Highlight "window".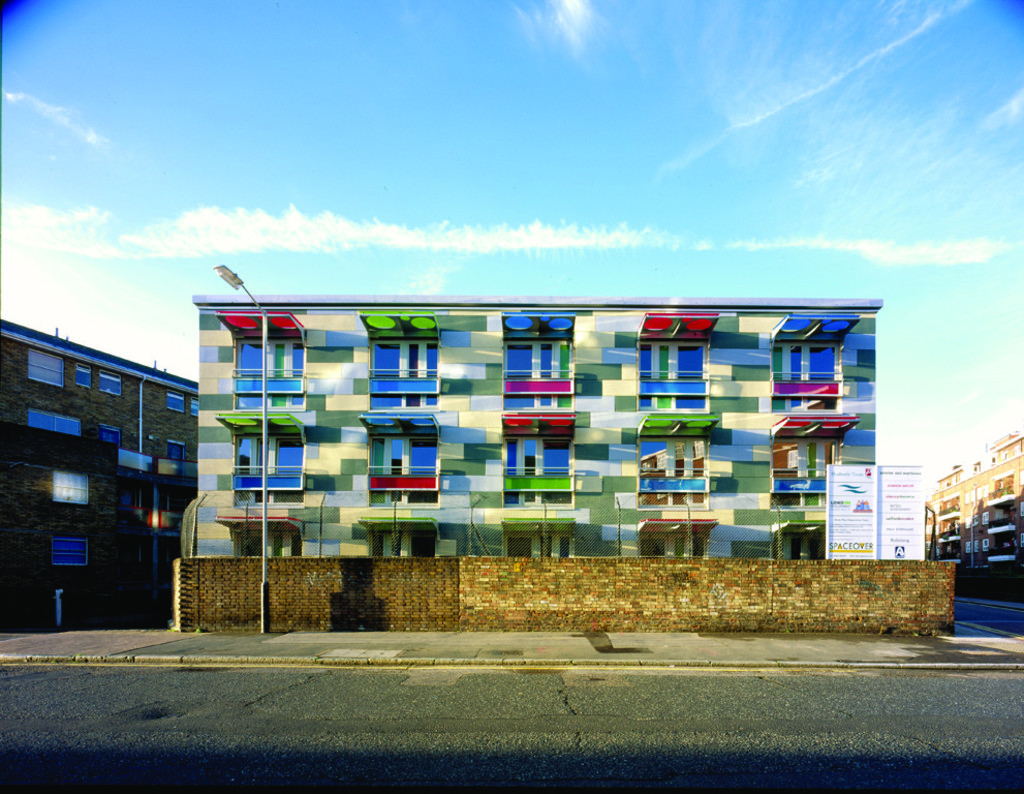
Highlighted region: pyautogui.locateOnScreen(164, 437, 186, 466).
